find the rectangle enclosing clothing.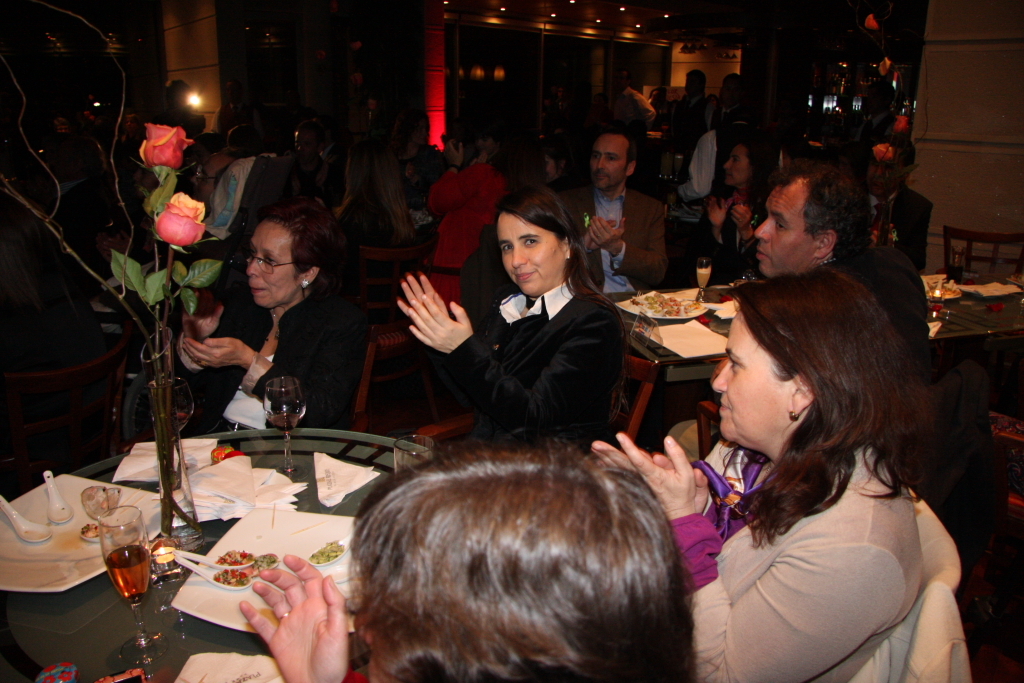
Rect(860, 165, 938, 272).
